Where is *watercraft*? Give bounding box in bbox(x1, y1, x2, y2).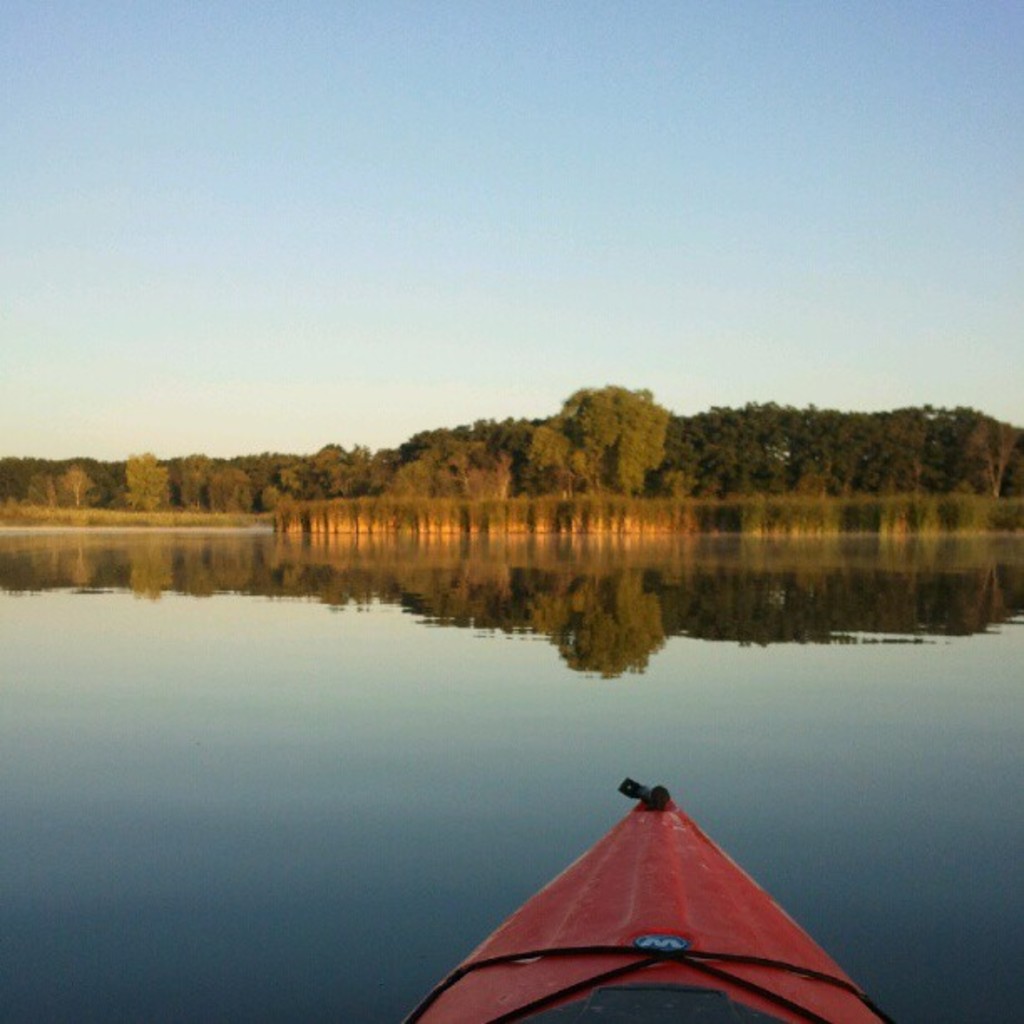
bbox(395, 775, 915, 1023).
